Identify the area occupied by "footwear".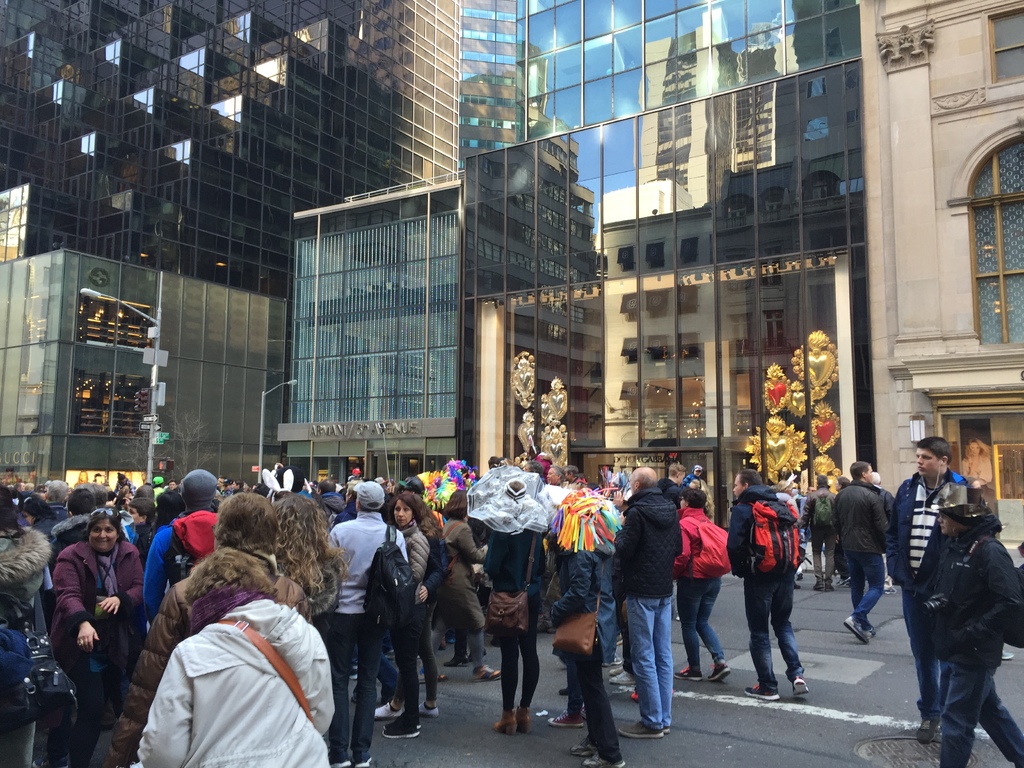
Area: <region>482, 646, 490, 659</region>.
